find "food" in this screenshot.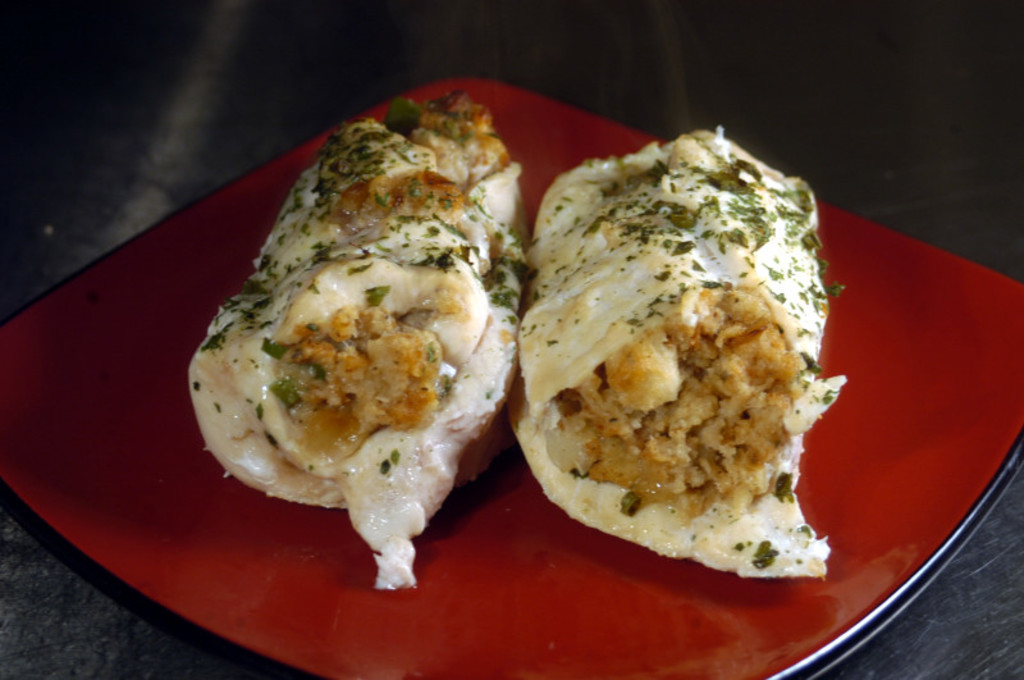
The bounding box for "food" is [186,90,529,592].
